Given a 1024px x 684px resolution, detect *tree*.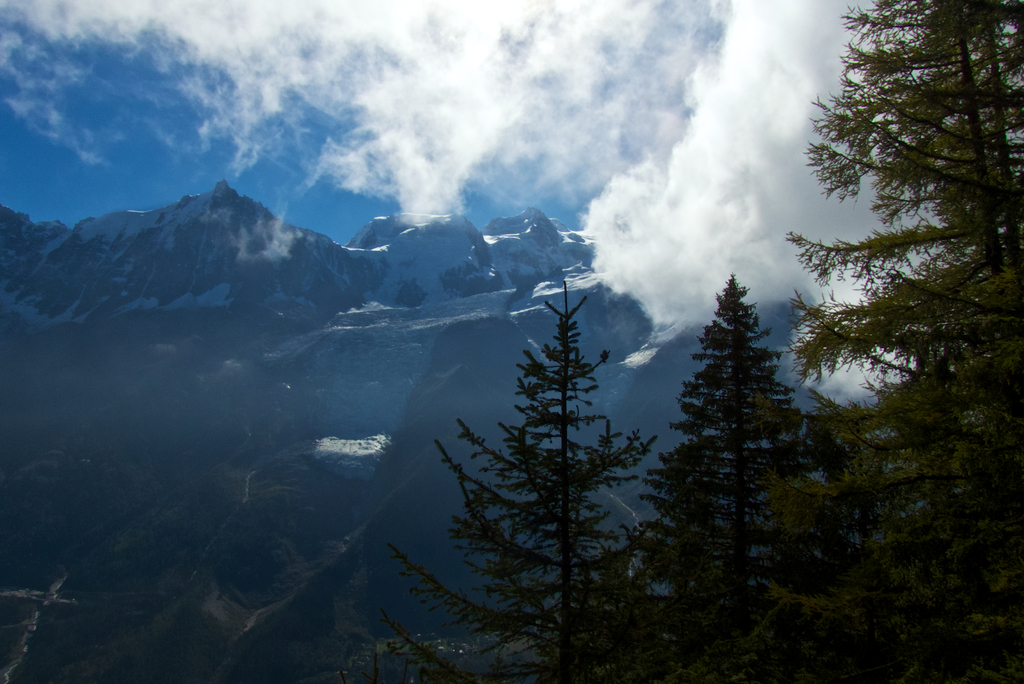
BBox(660, 261, 808, 607).
